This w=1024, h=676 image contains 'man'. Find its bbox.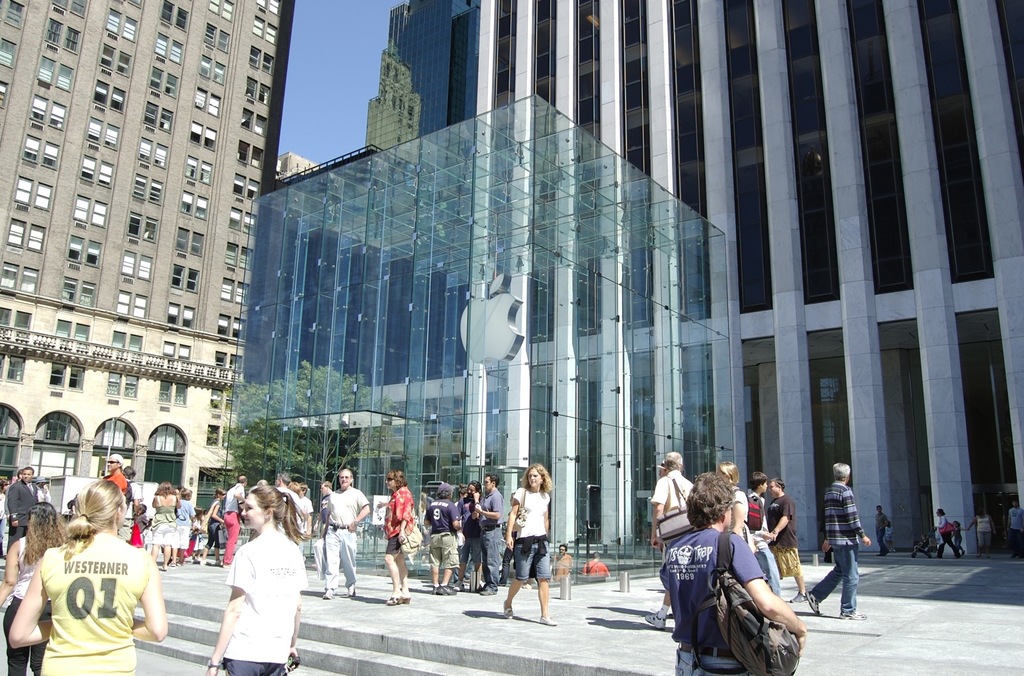
[1007, 498, 1023, 558].
